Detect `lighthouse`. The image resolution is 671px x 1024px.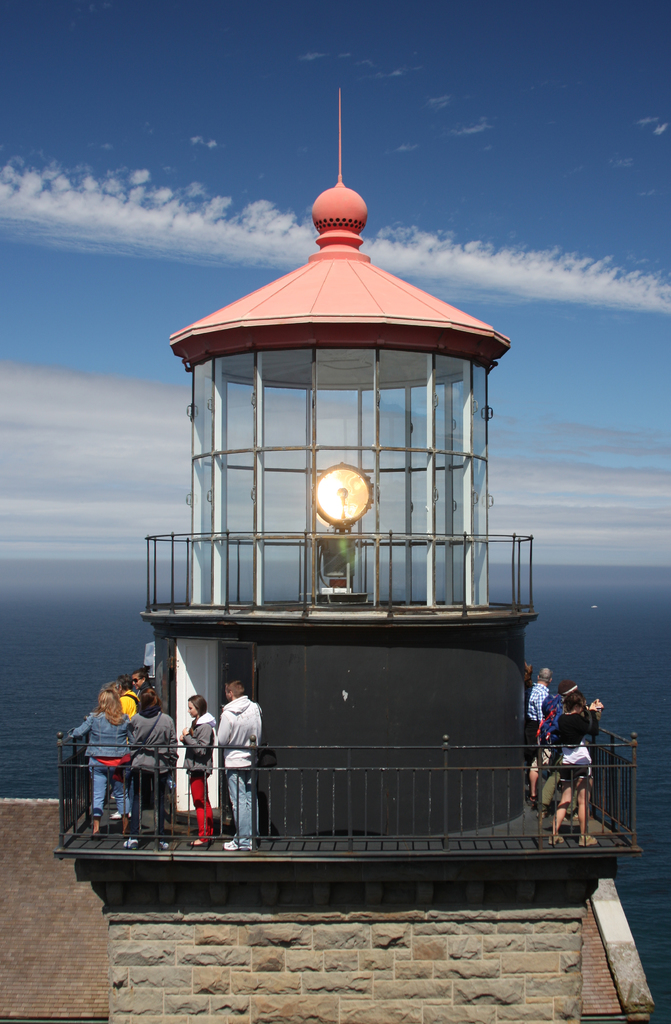
x1=136 y1=105 x2=556 y2=886.
